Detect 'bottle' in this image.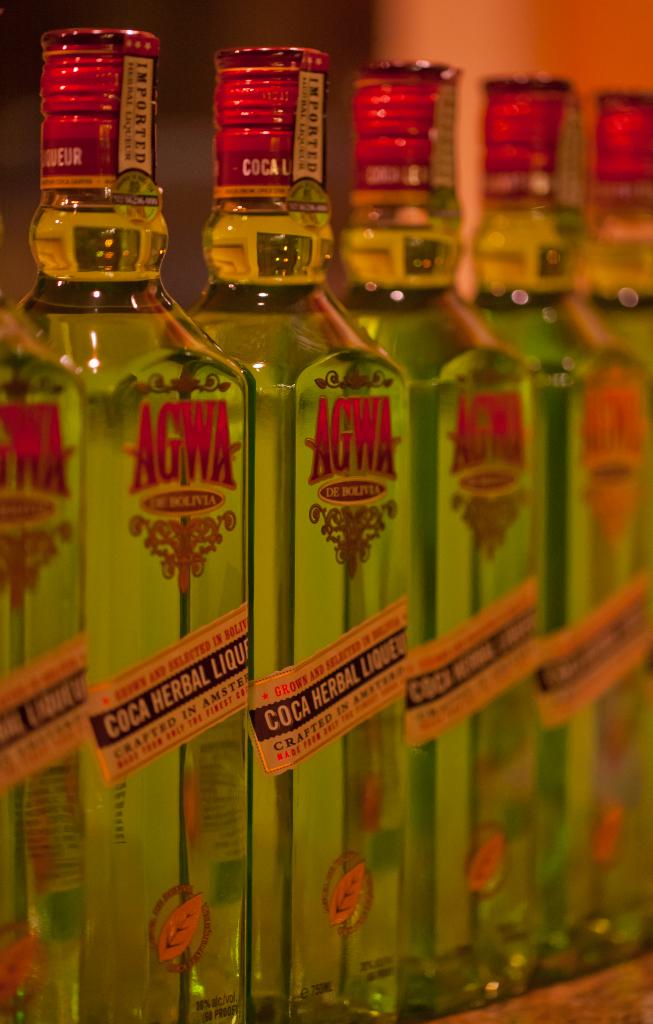
Detection: 183:45:411:1023.
